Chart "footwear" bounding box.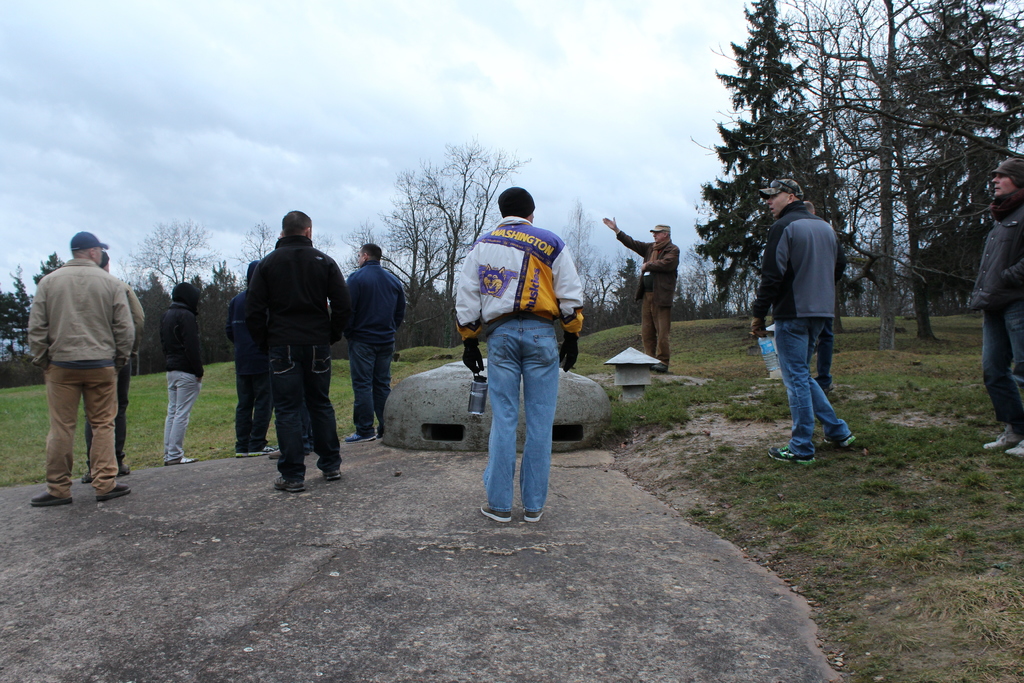
Charted: x1=274 y1=475 x2=305 y2=493.
